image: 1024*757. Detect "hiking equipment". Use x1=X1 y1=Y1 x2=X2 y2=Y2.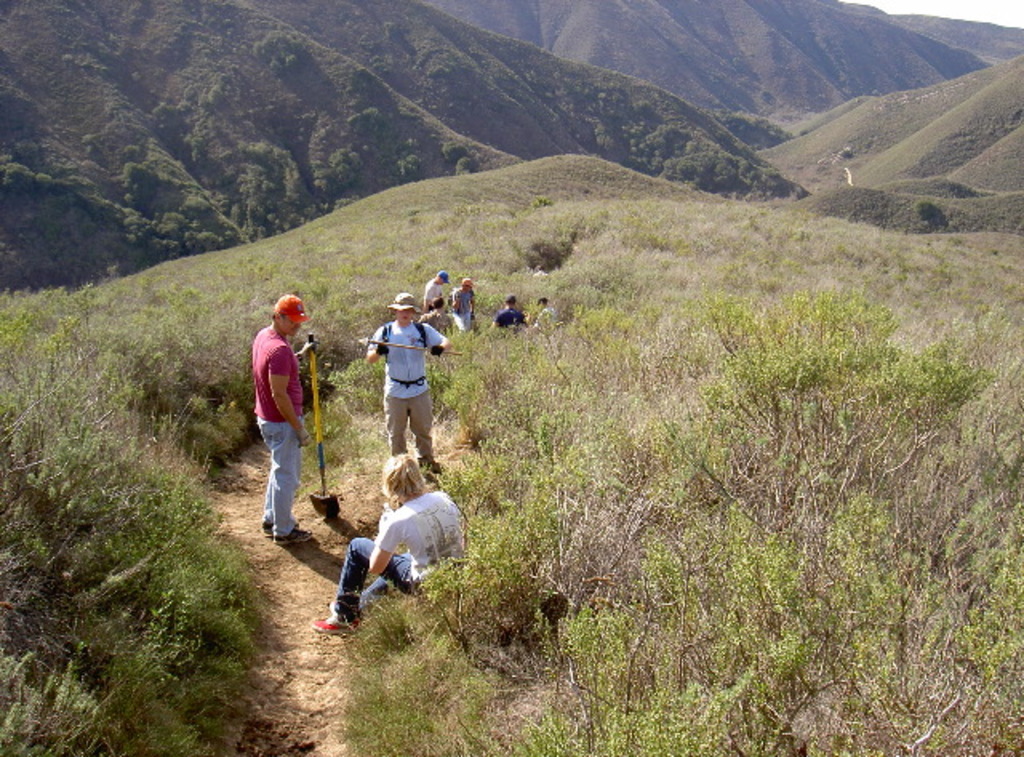
x1=262 y1=520 x2=309 y2=530.
